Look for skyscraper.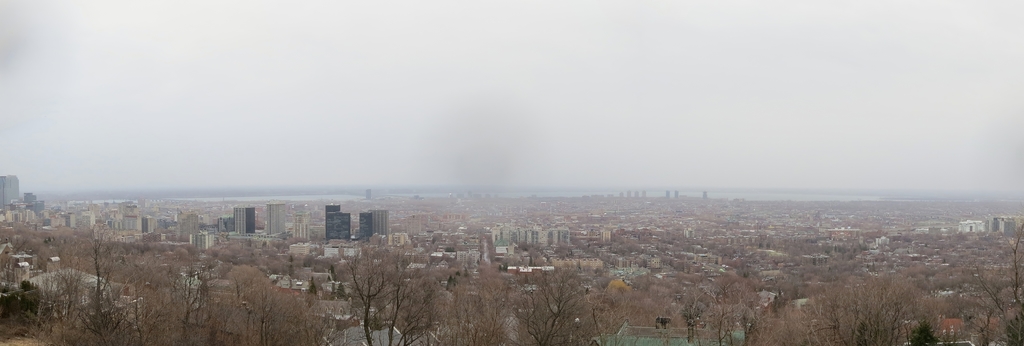
Found: Rect(371, 206, 388, 244).
